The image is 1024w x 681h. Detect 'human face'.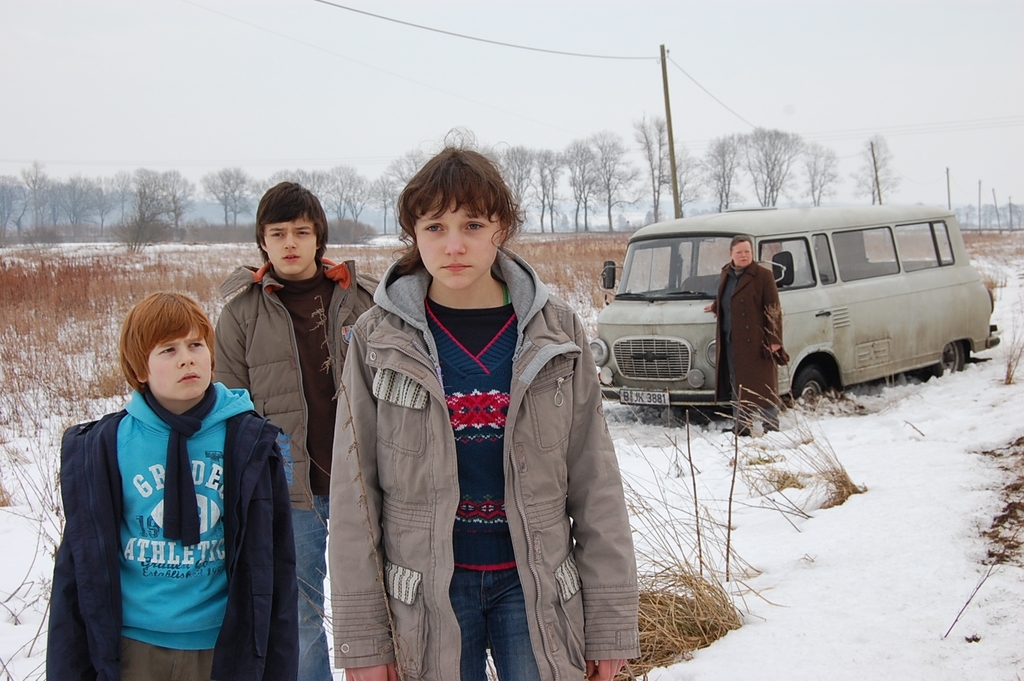
Detection: {"left": 265, "top": 221, "right": 317, "bottom": 276}.
